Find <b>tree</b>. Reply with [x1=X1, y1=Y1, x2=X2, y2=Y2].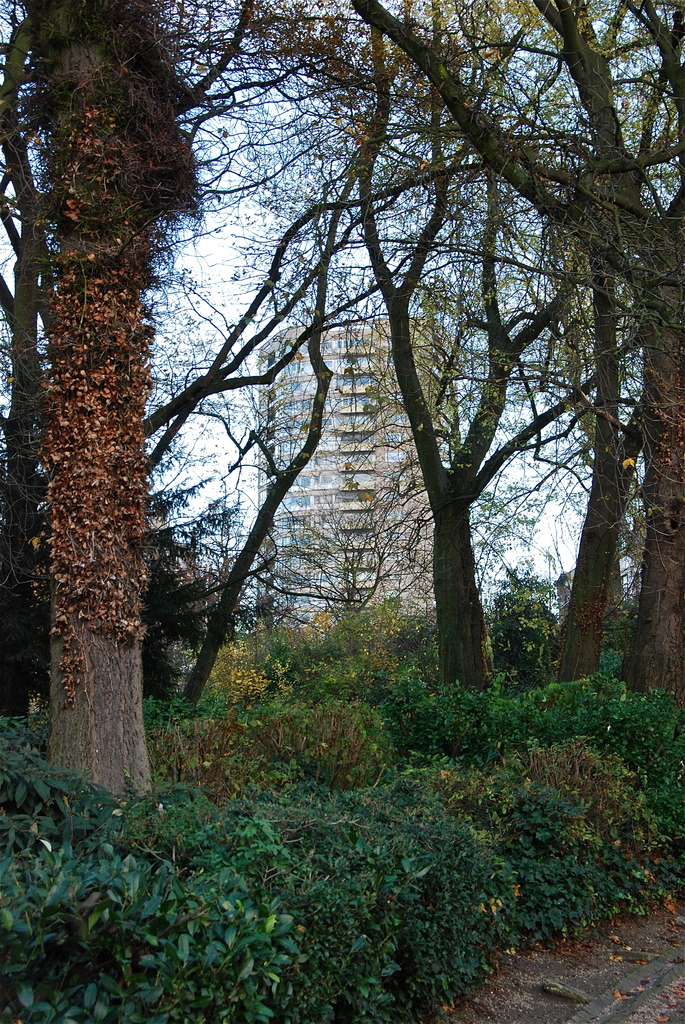
[x1=13, y1=19, x2=199, y2=780].
